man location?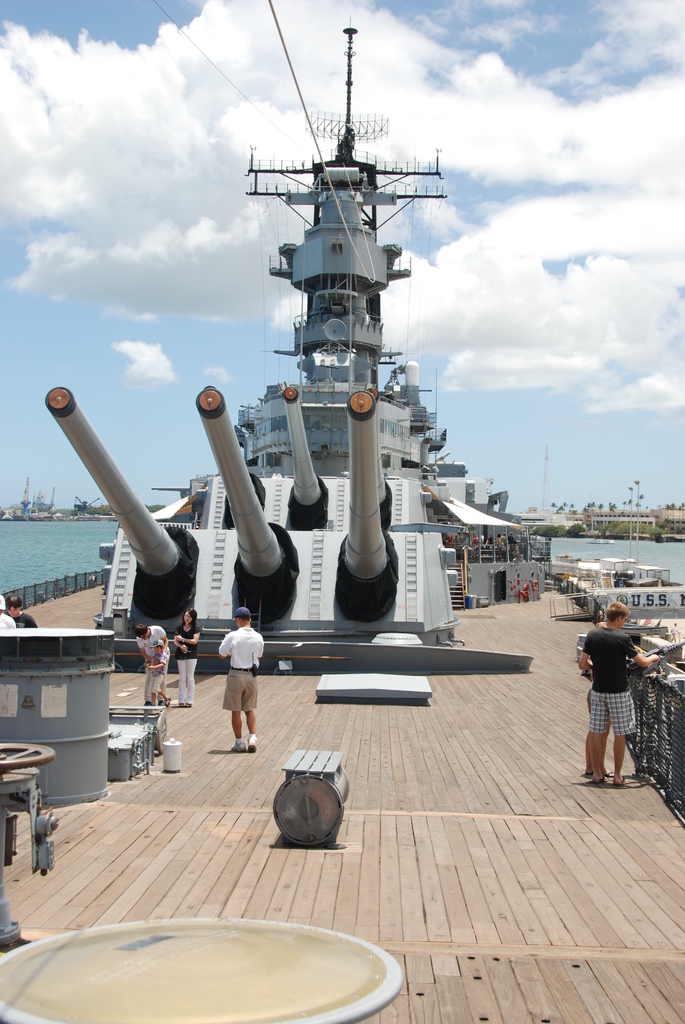
region(136, 616, 177, 709)
